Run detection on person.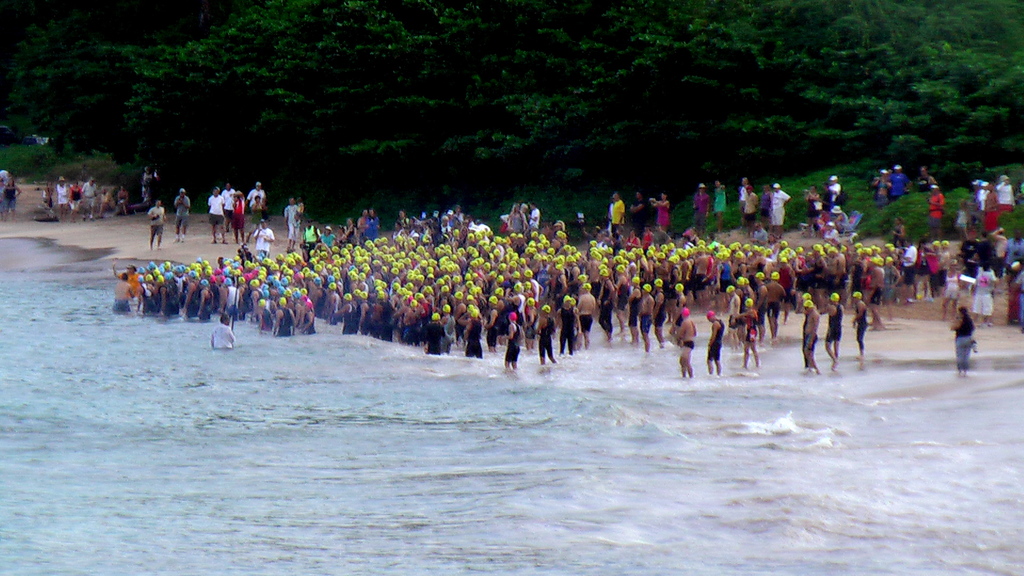
Result: (695,186,714,225).
